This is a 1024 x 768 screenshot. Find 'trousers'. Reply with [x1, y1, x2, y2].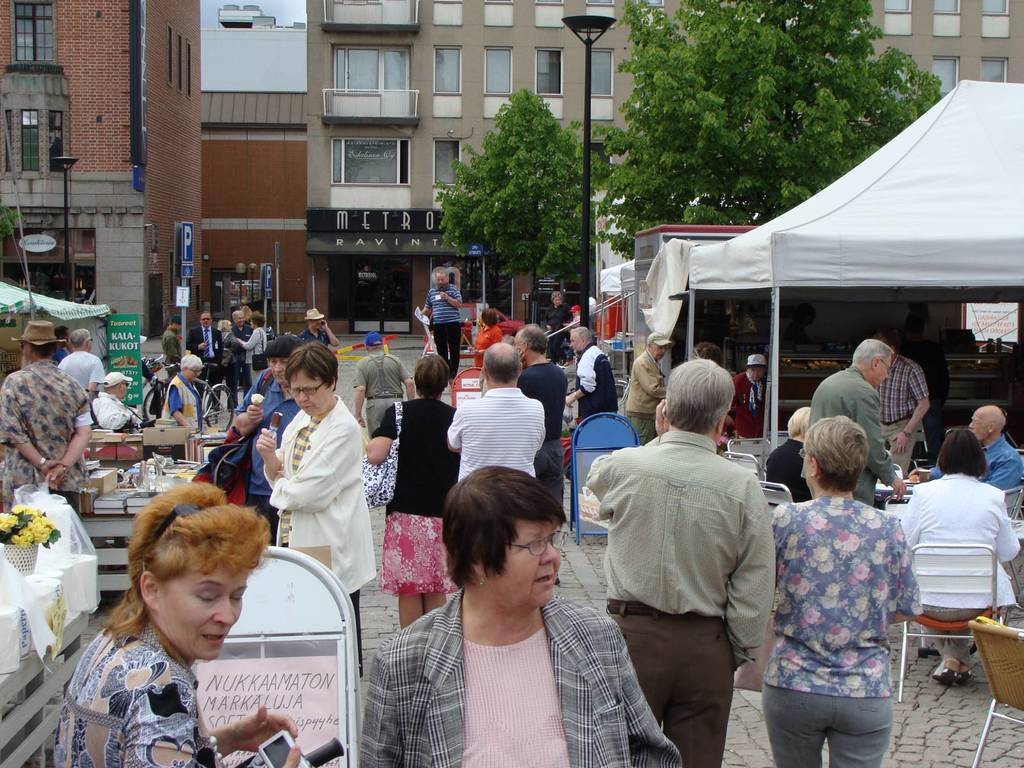
[878, 416, 920, 484].
